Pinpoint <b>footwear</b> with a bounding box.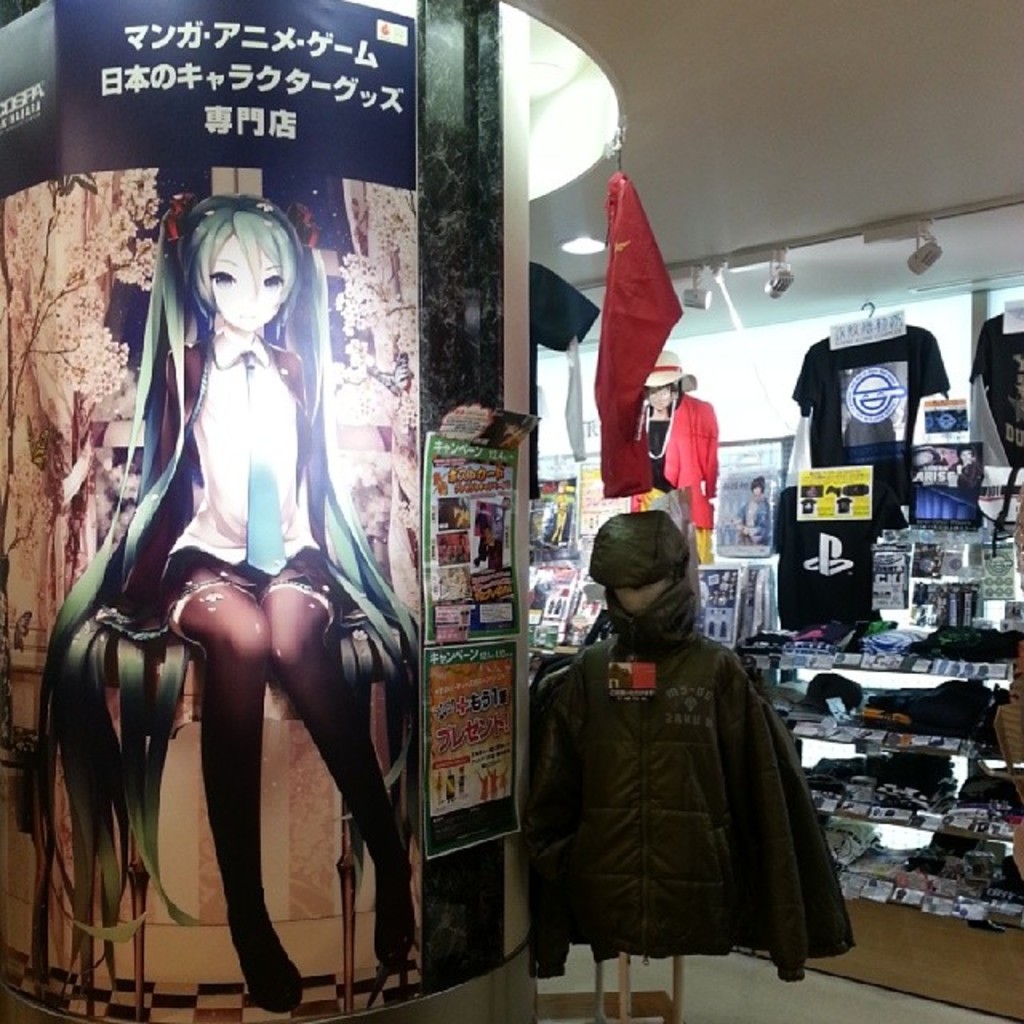
{"left": 366, "top": 834, "right": 426, "bottom": 971}.
